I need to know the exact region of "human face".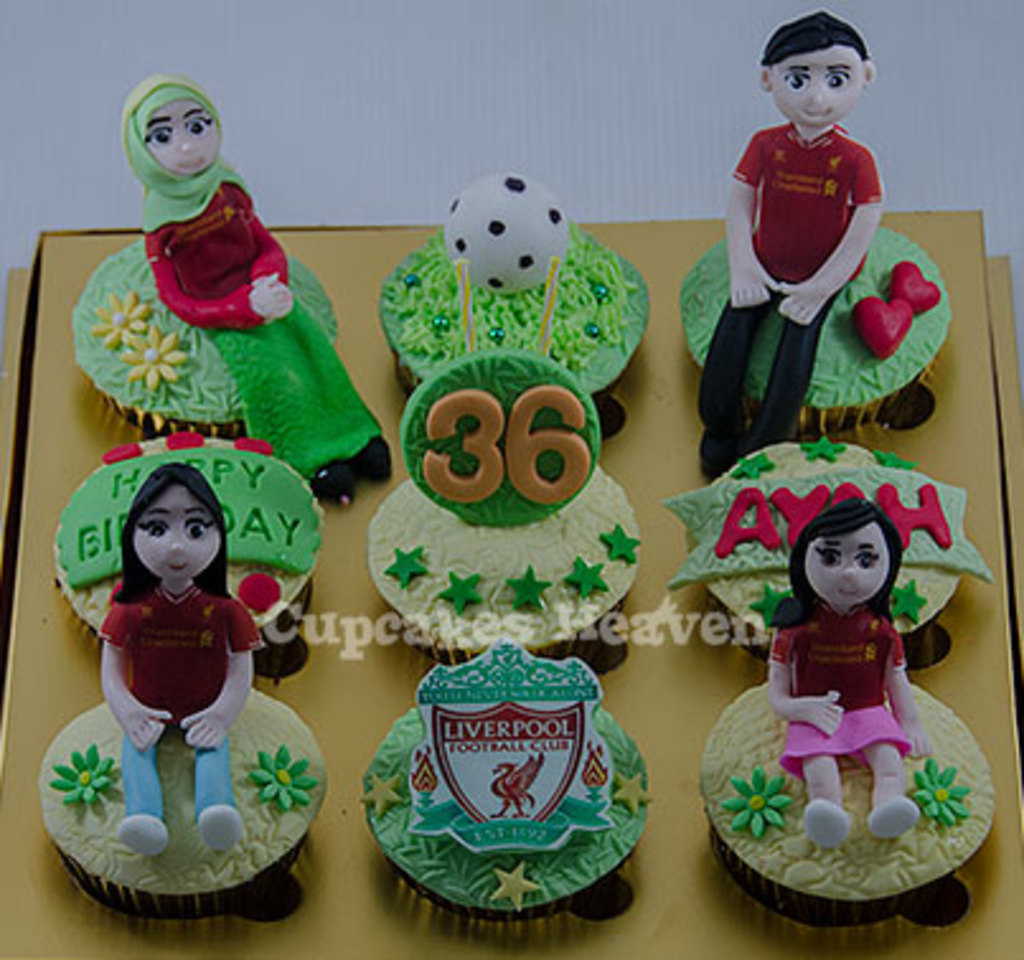
Region: (800,518,894,607).
